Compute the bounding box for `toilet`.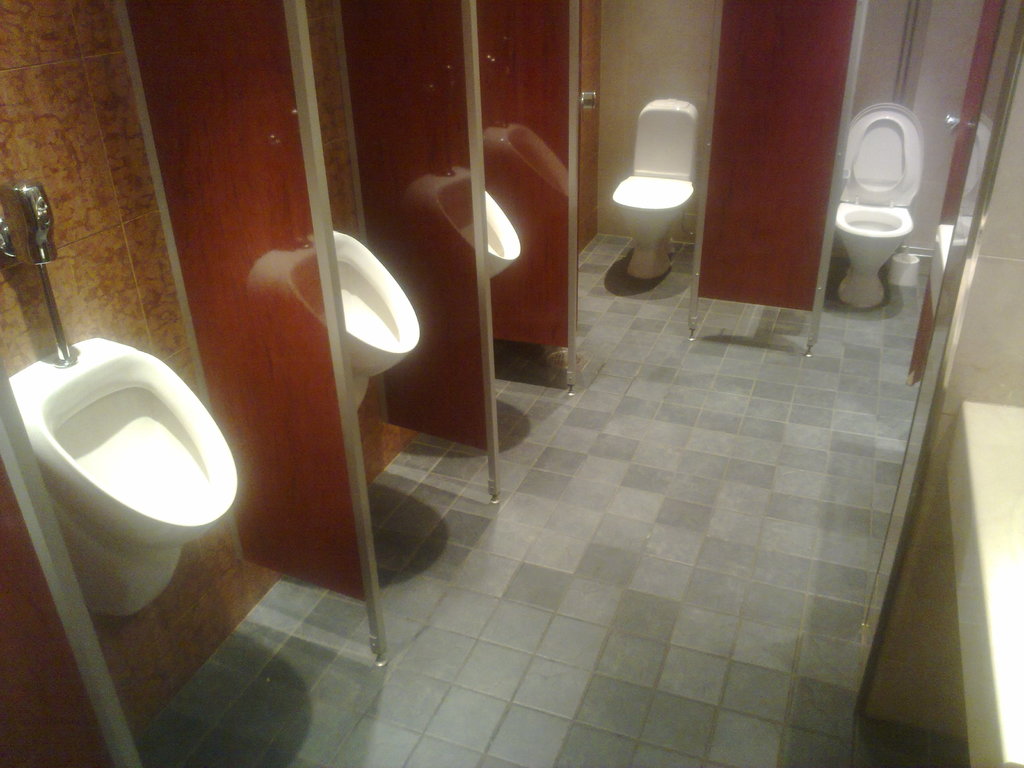
400:159:516:289.
